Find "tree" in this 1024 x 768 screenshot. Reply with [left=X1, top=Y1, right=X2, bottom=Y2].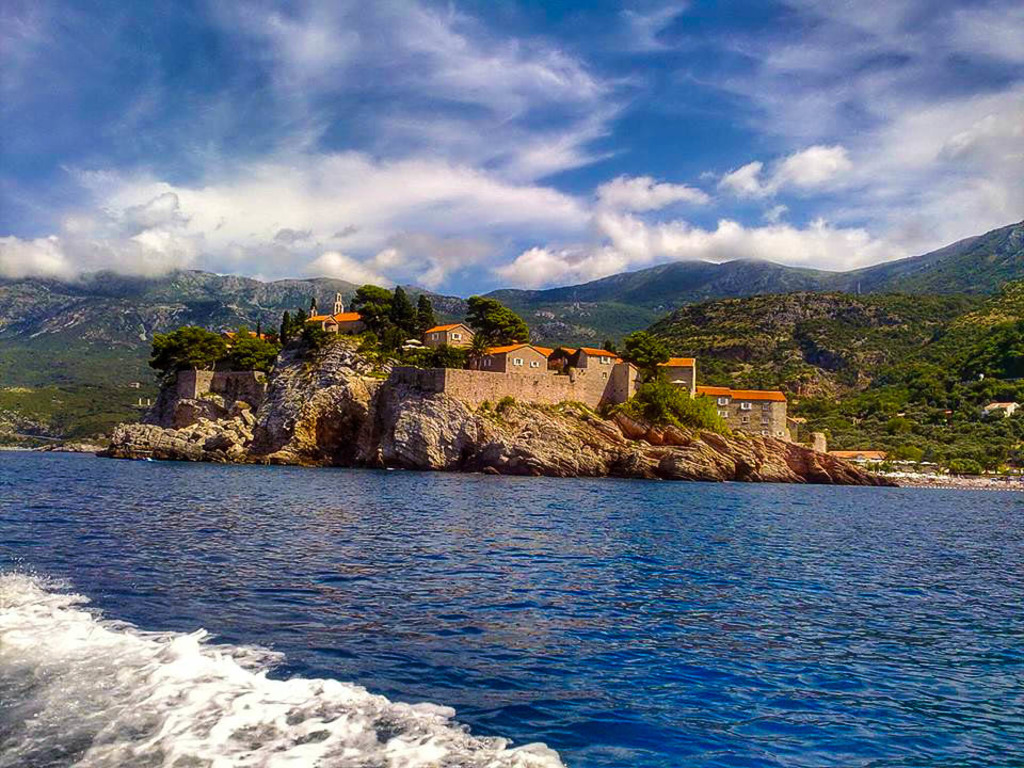
[left=621, top=329, right=672, bottom=382].
